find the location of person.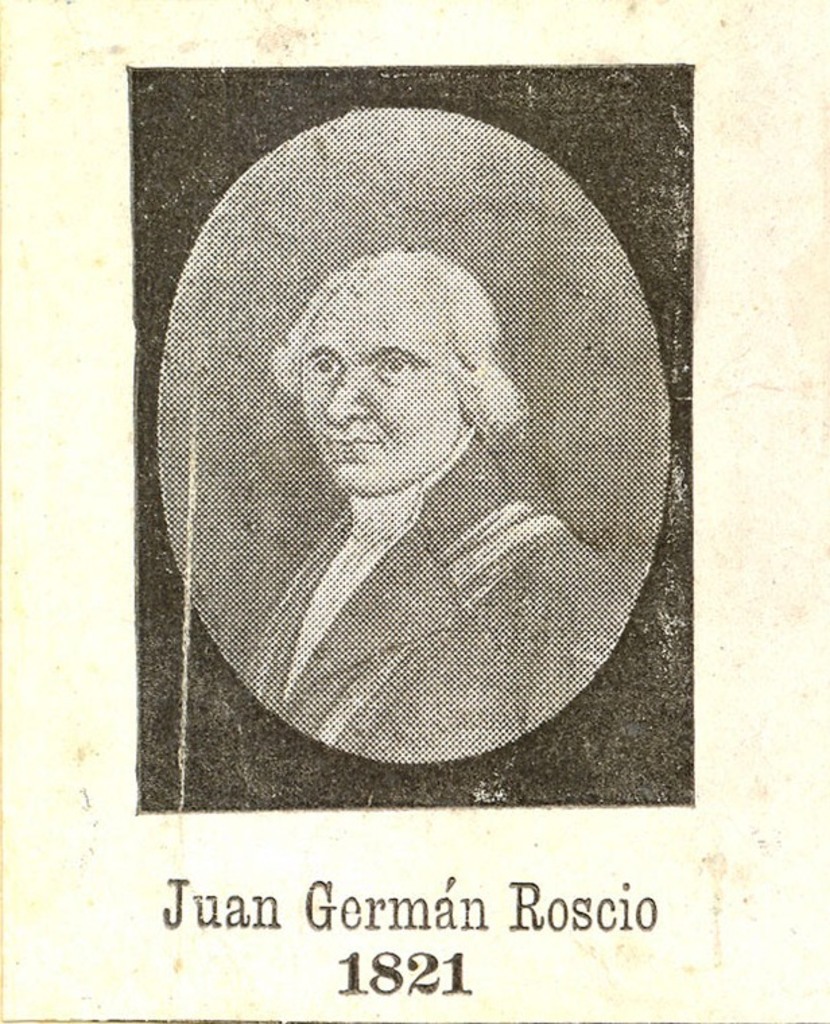
Location: x1=245, y1=252, x2=640, y2=764.
